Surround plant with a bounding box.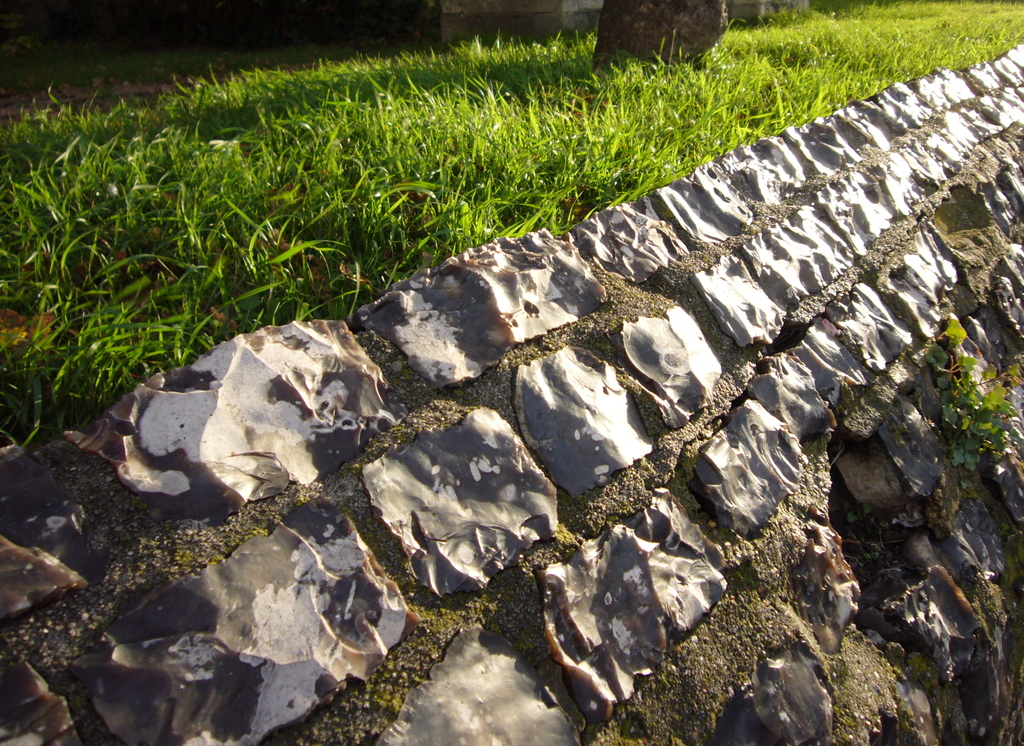
pyautogui.locateOnScreen(12, 93, 387, 420).
